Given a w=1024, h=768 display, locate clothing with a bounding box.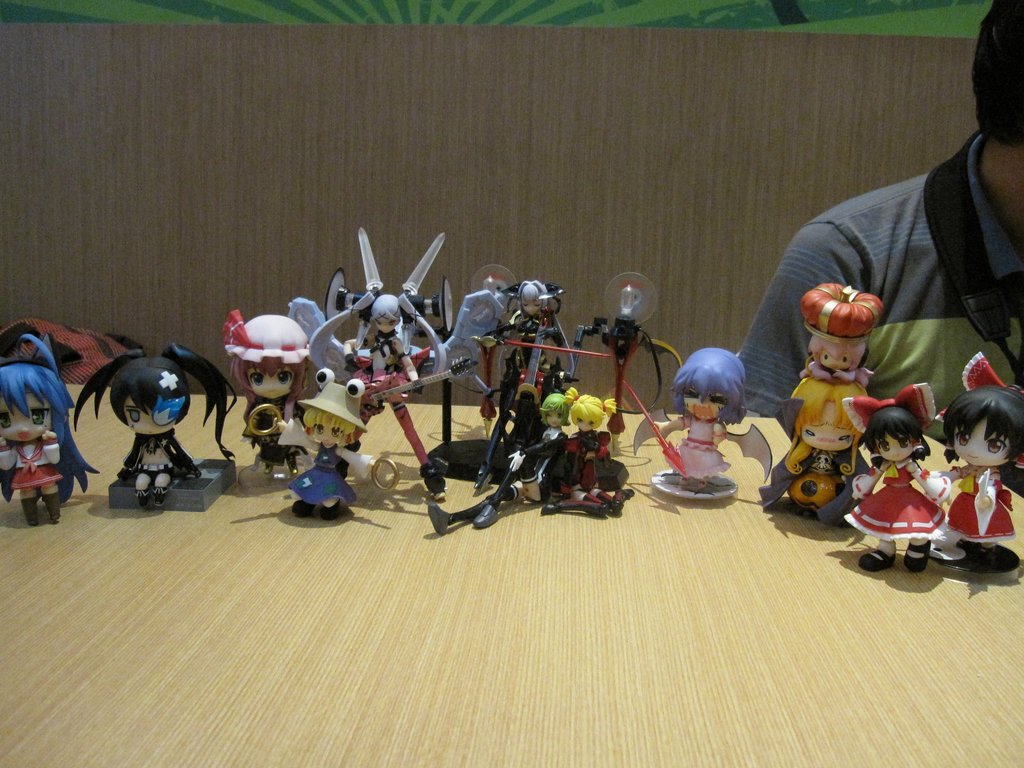
Located: left=353, top=334, right=423, bottom=467.
